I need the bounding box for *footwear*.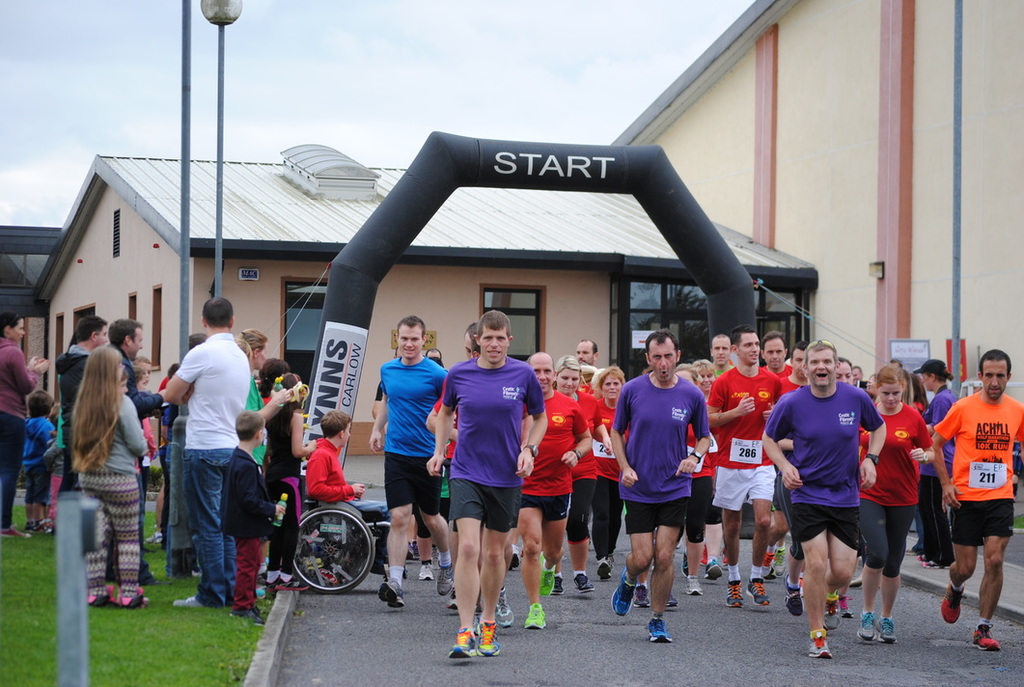
Here it is: [495,592,516,630].
